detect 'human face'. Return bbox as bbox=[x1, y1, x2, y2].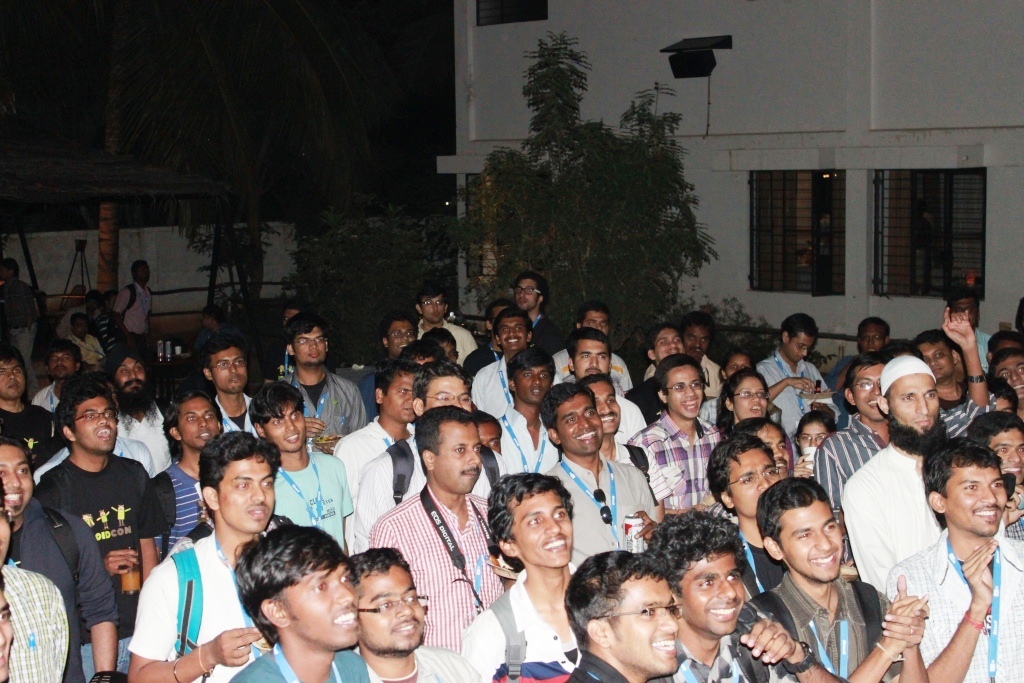
bbox=[558, 398, 602, 455].
